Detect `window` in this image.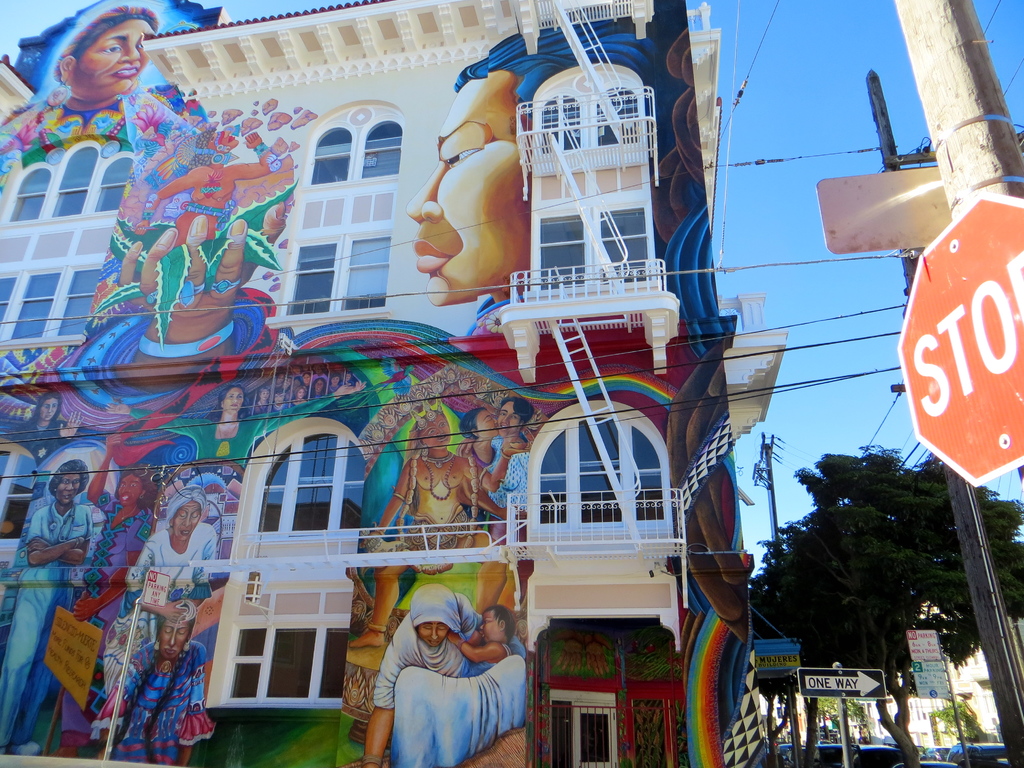
Detection: {"left": 52, "top": 142, "right": 95, "bottom": 219}.
